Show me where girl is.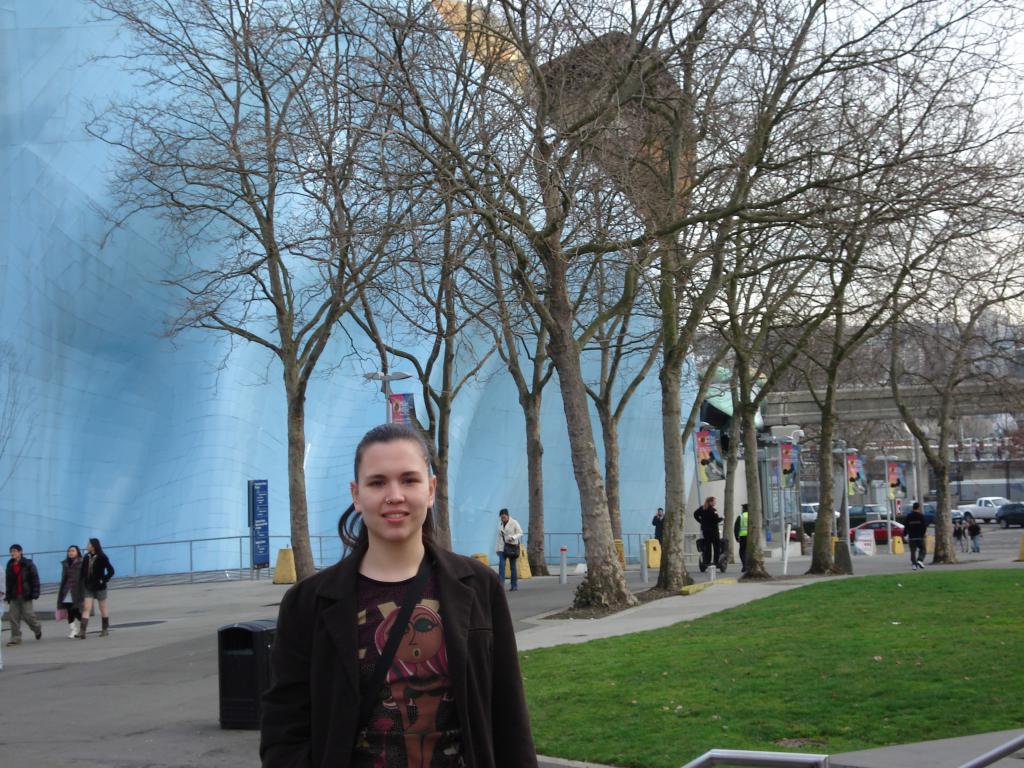
girl is at (57,544,95,639).
